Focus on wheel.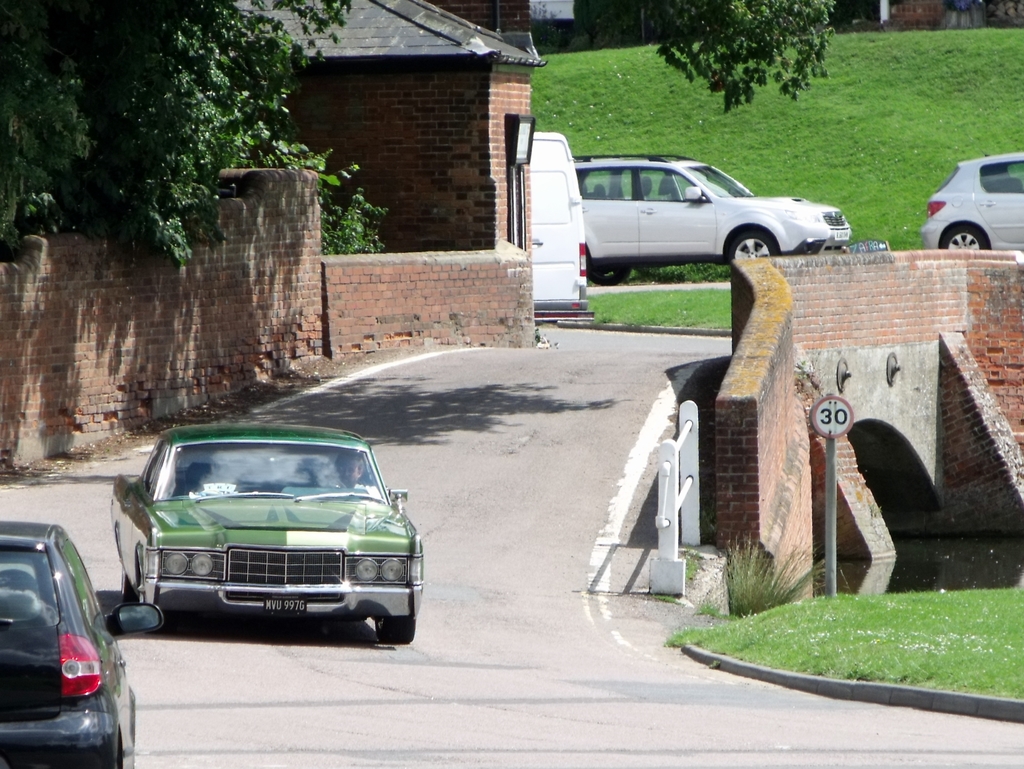
Focused at <box>728,228,780,261</box>.
